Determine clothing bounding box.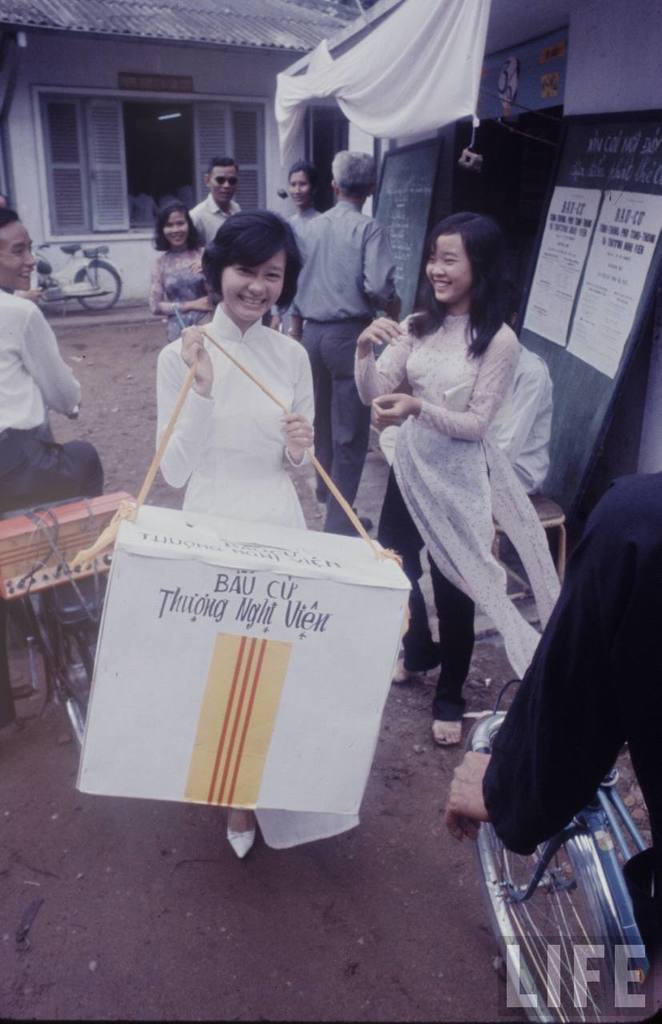
Determined: crop(294, 202, 387, 510).
